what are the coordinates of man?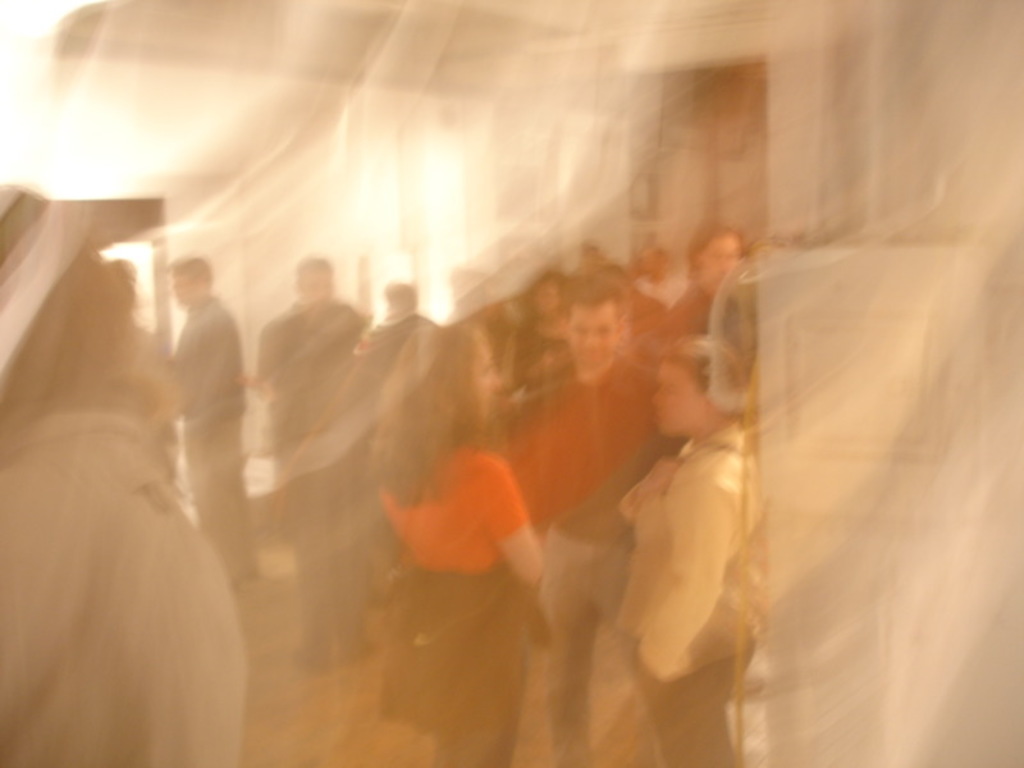
x1=242, y1=252, x2=394, y2=466.
